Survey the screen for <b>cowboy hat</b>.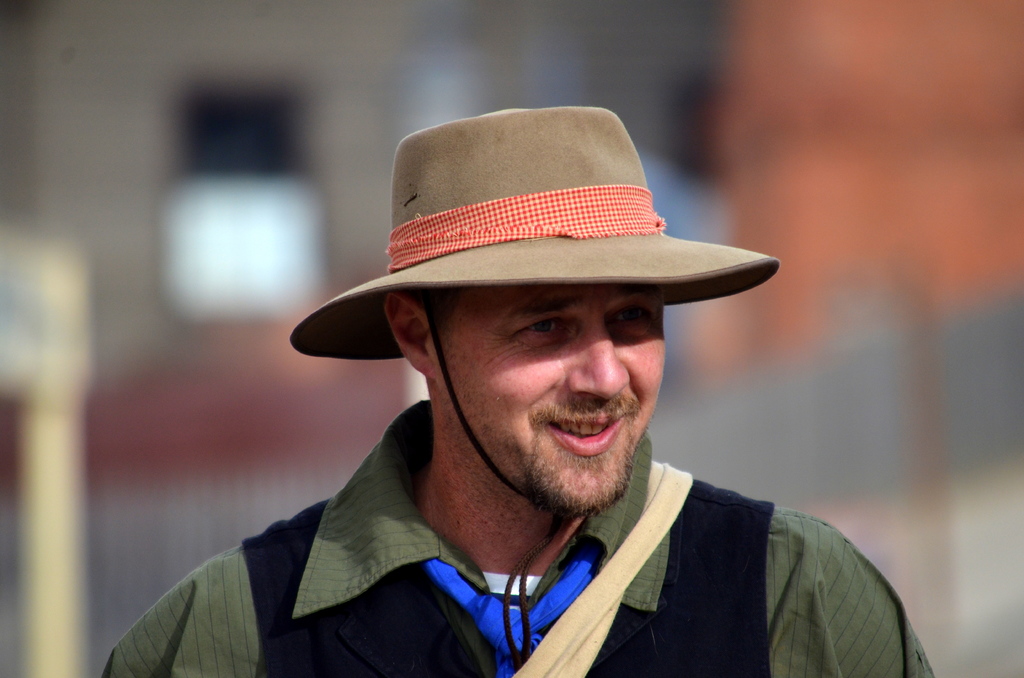
Survey found: (x1=286, y1=102, x2=785, y2=658).
